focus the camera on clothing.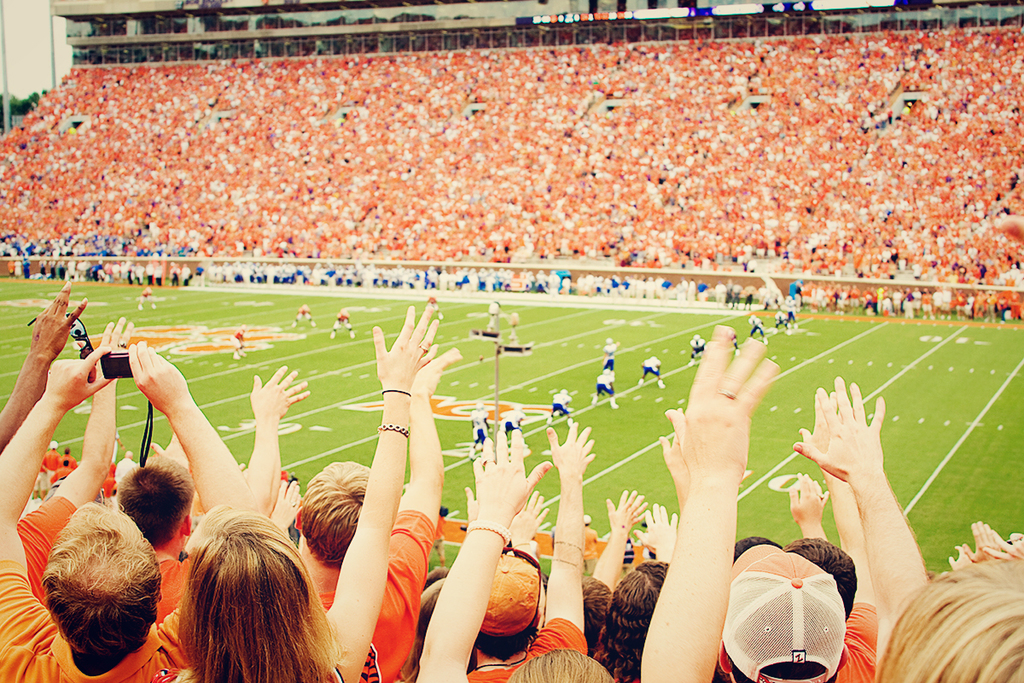
Focus region: <region>687, 342, 707, 354</region>.
